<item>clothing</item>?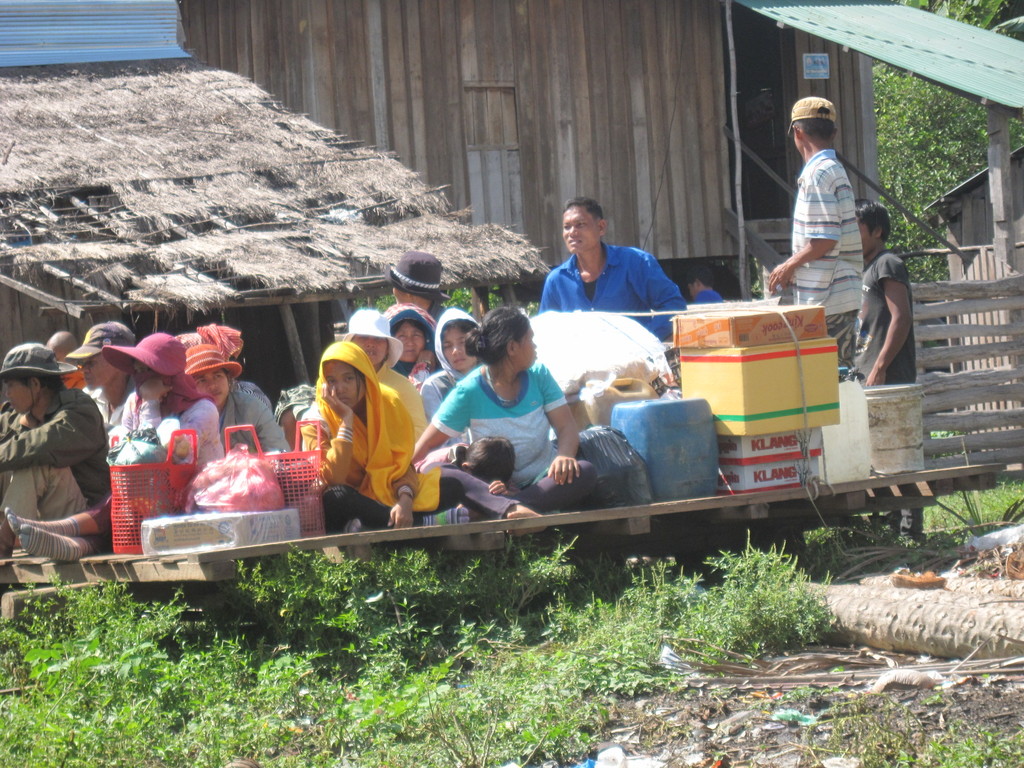
detection(80, 375, 144, 467)
